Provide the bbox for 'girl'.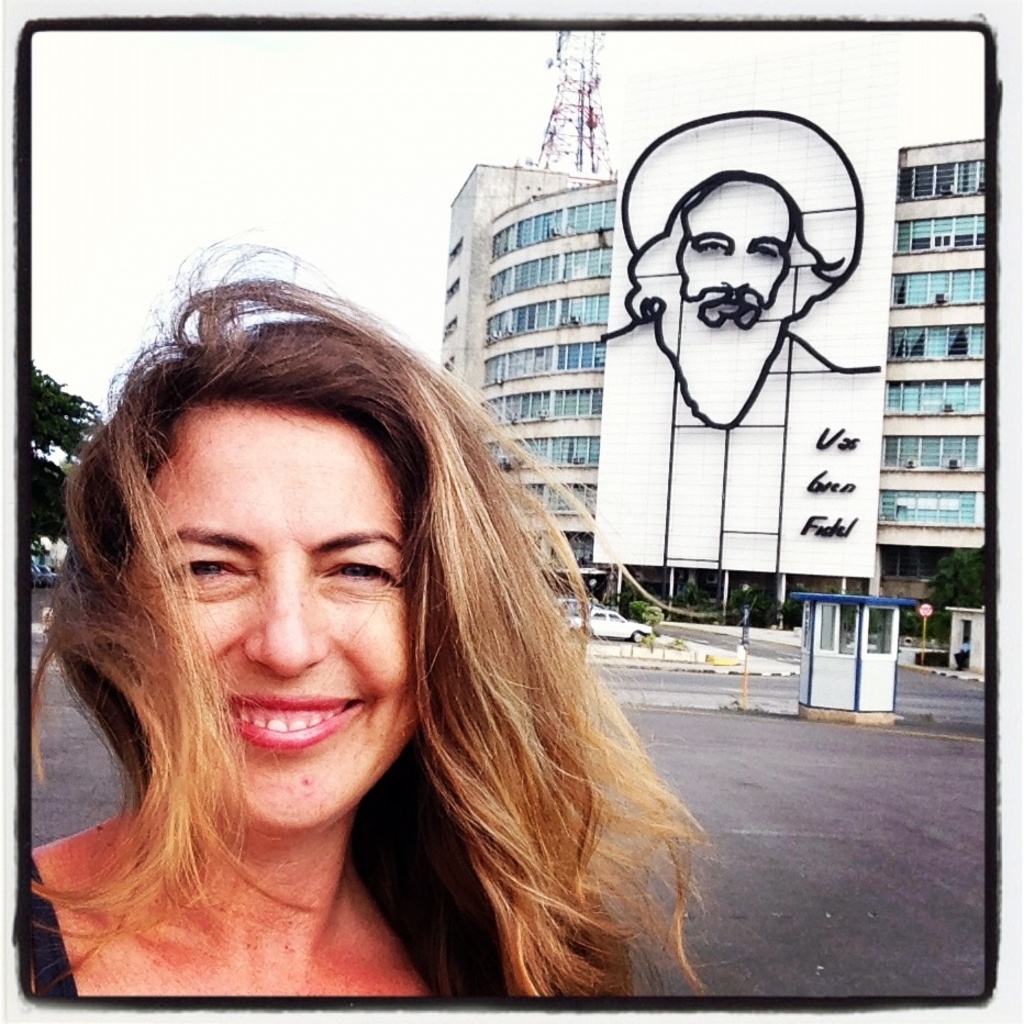
box=[11, 238, 704, 1001].
